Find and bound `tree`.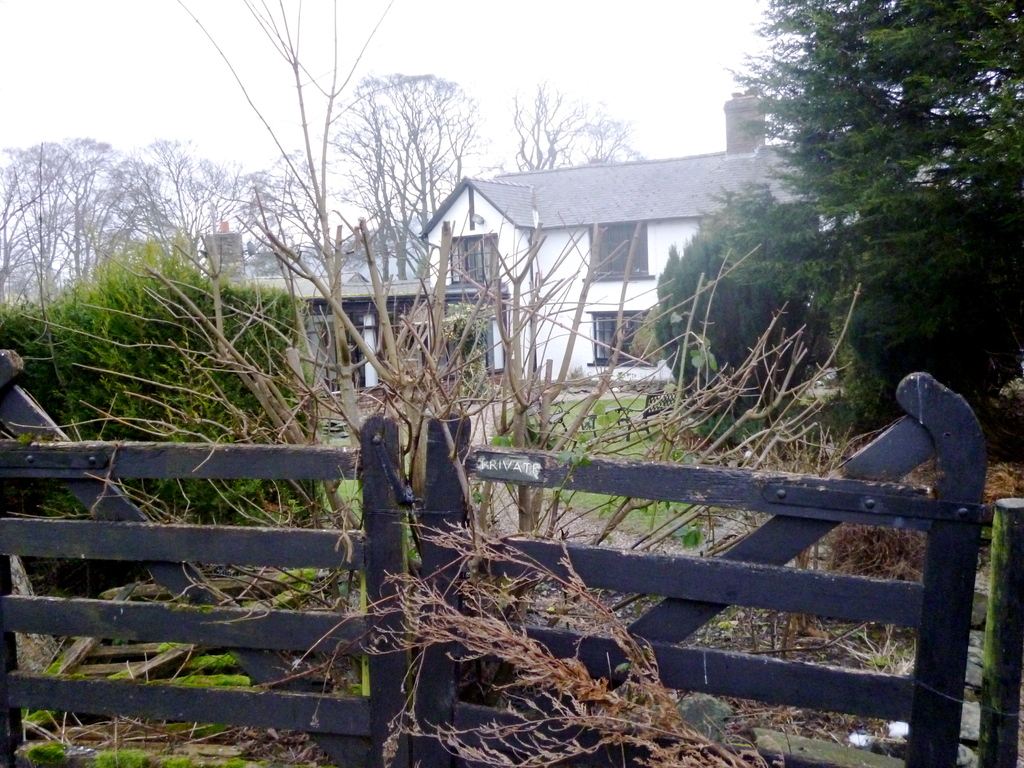
Bound: l=653, t=0, r=1023, b=428.
